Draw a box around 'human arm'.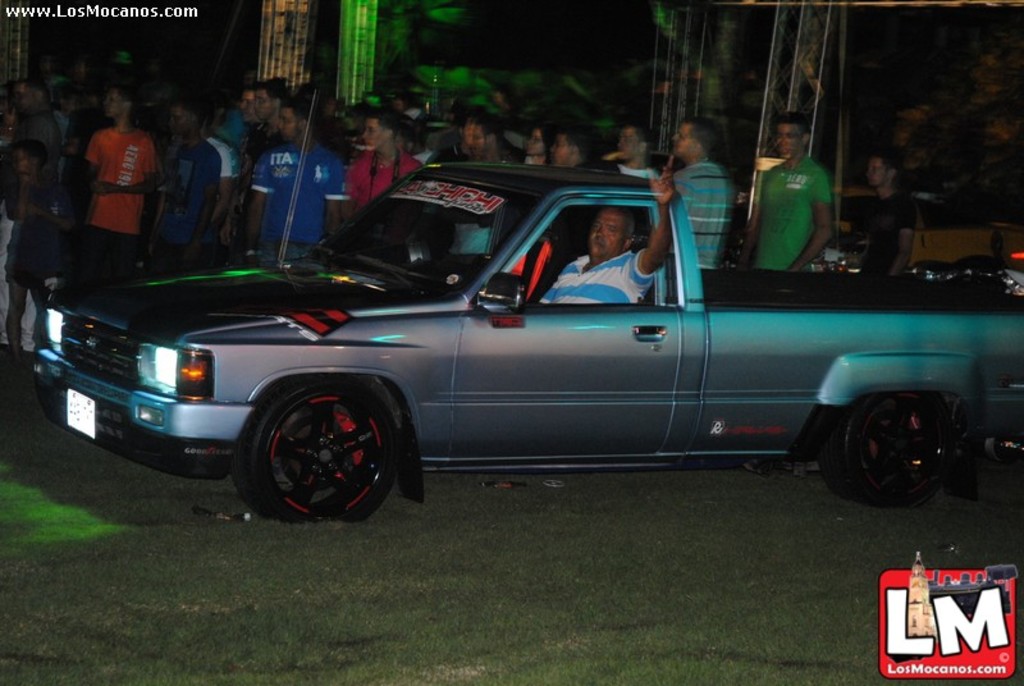
<region>5, 172, 36, 225</region>.
